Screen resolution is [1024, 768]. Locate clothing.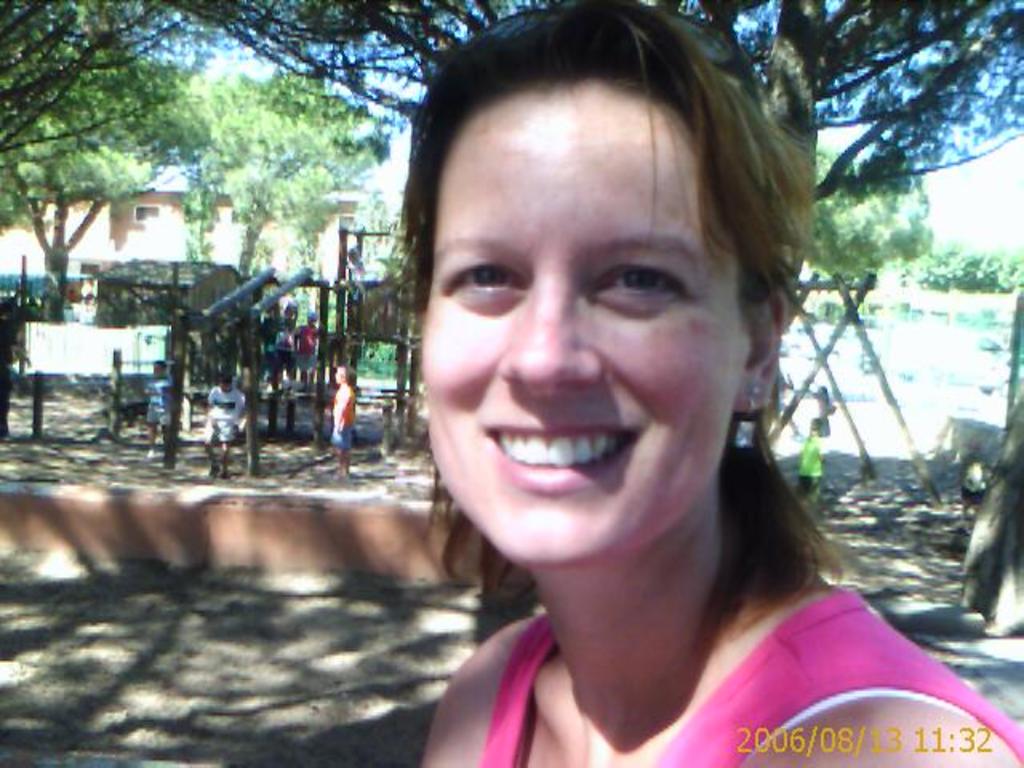
<bbox>200, 386, 251, 445</bbox>.
